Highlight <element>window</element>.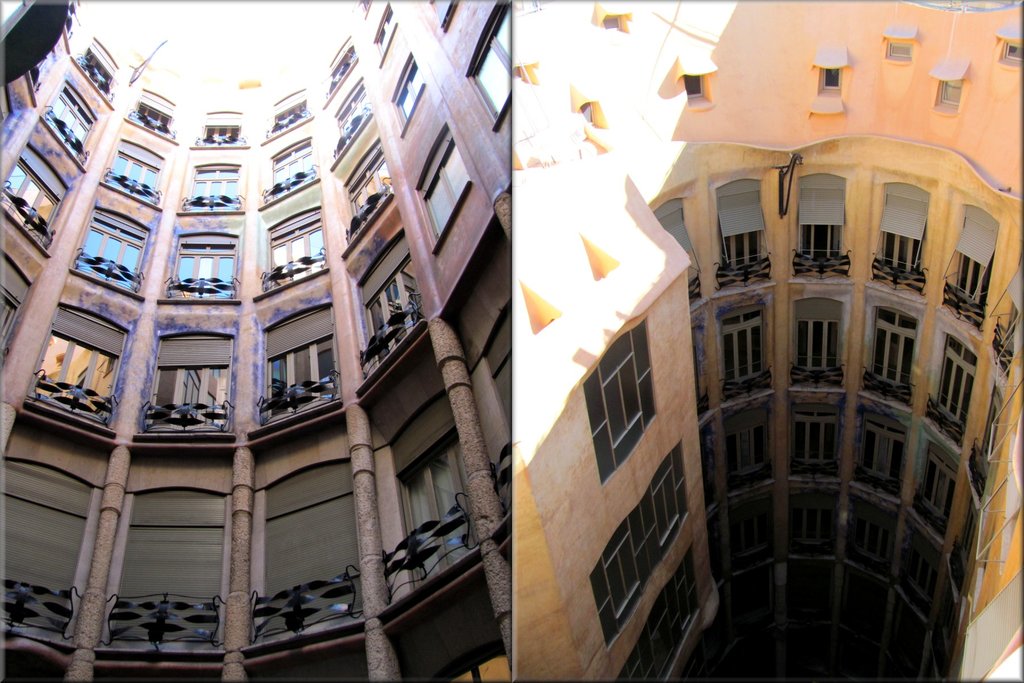
Highlighted region: x1=1005 y1=46 x2=1021 y2=65.
